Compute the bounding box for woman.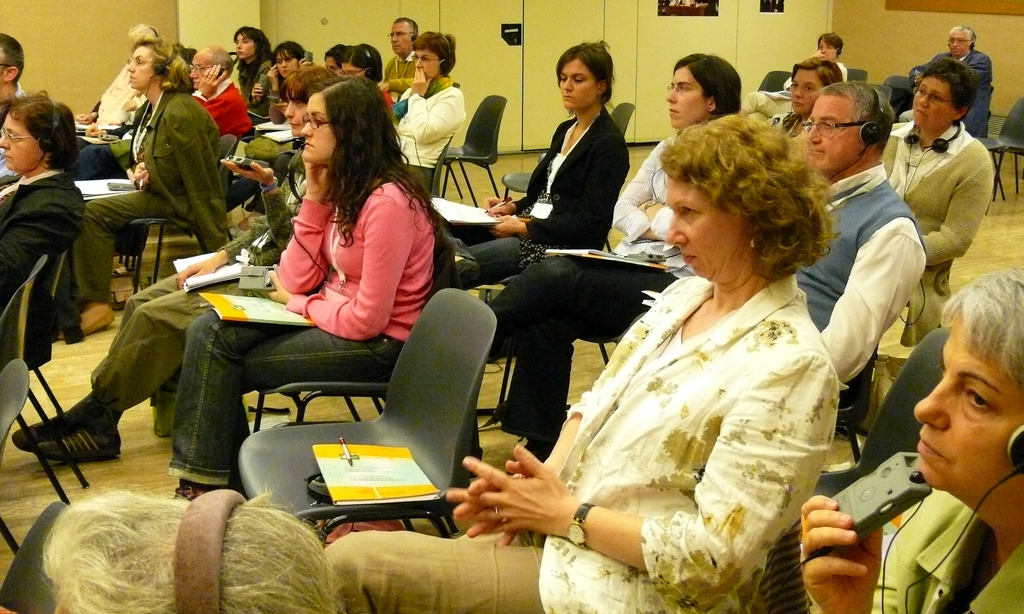
(left=8, top=57, right=346, bottom=469).
